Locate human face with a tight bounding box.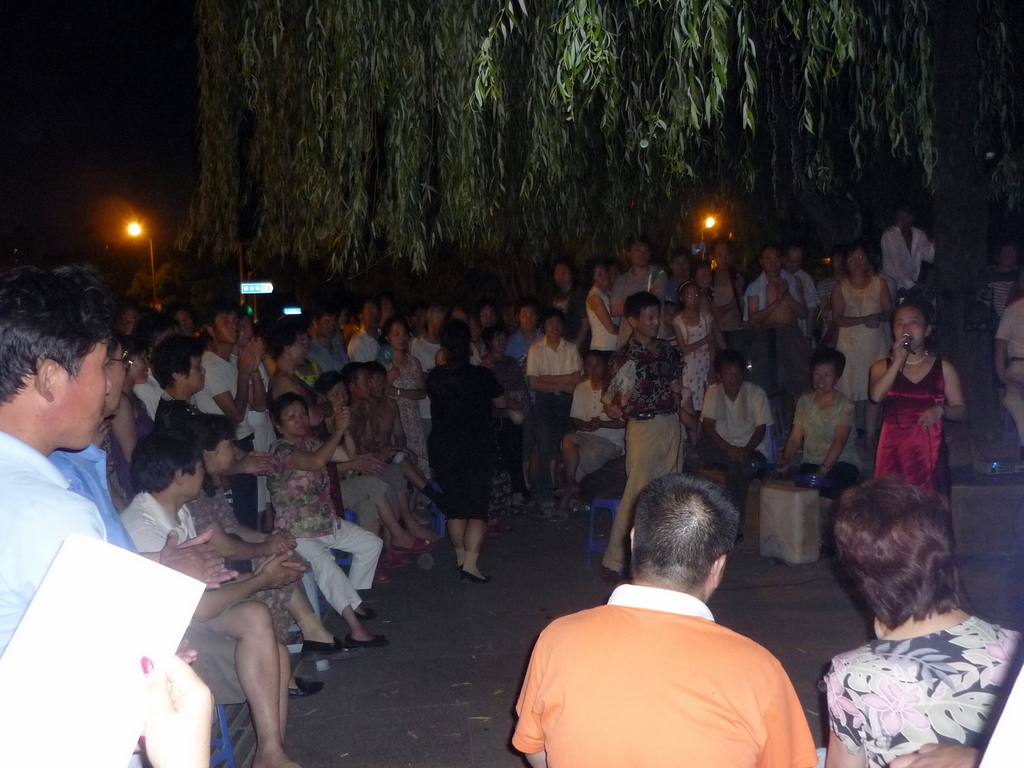
134/354/144/384.
